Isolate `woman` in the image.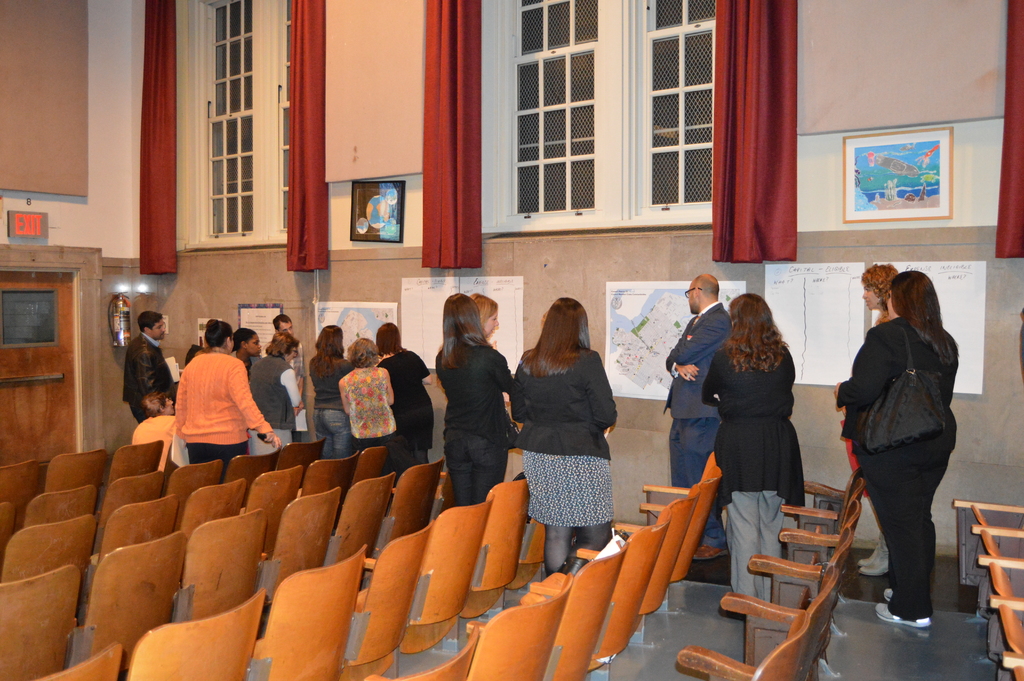
Isolated region: BBox(833, 272, 960, 633).
